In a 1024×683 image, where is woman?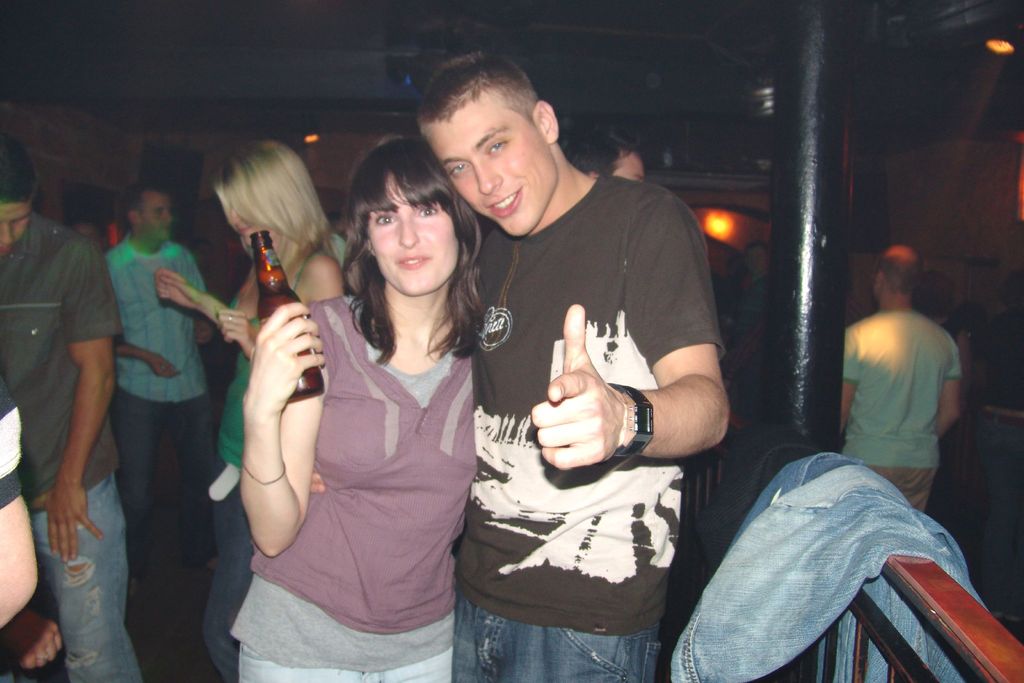
{"x1": 154, "y1": 135, "x2": 355, "y2": 682}.
